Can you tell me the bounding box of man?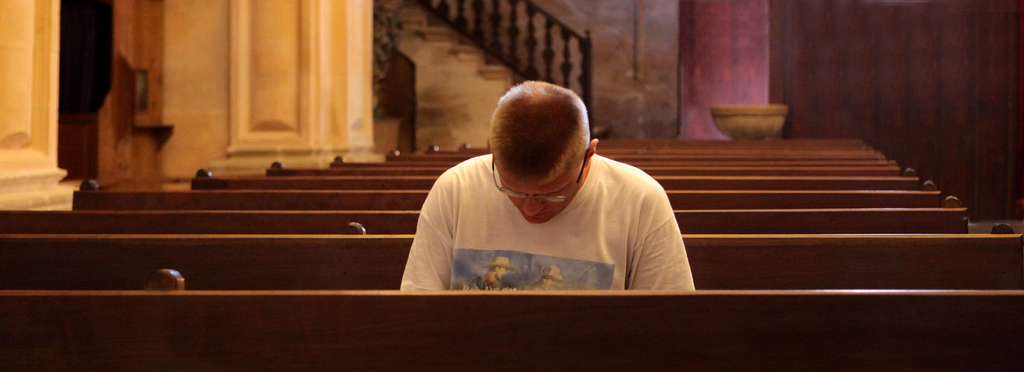
378, 85, 705, 296.
